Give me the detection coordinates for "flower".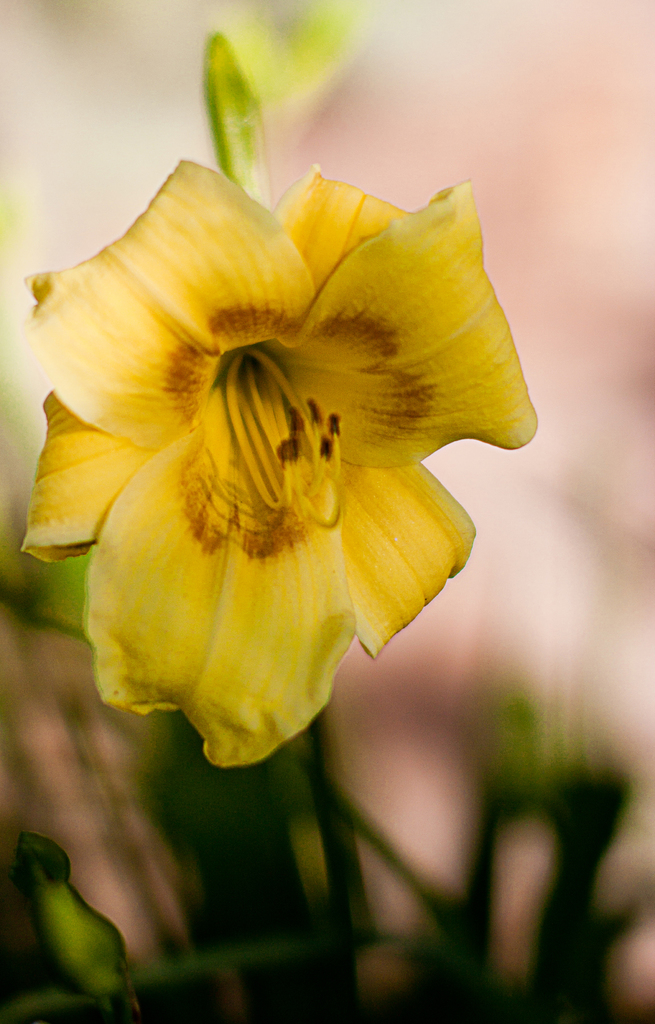
x1=17 y1=54 x2=517 y2=761.
